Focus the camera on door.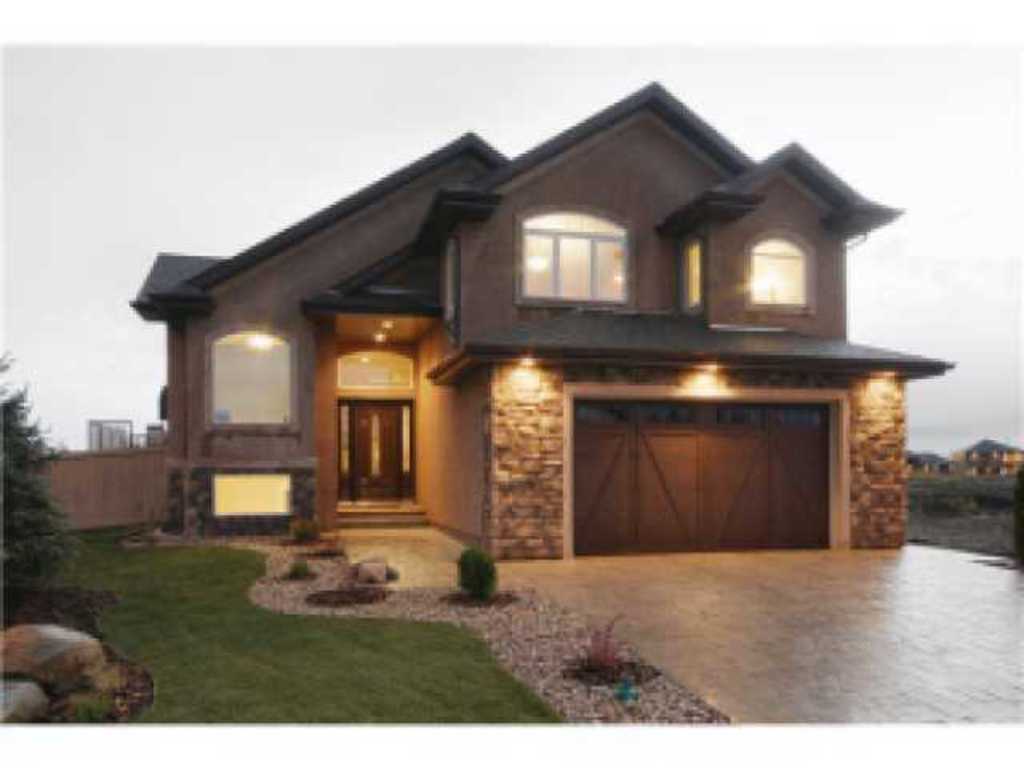
Focus region: {"left": 338, "top": 374, "right": 410, "bottom": 525}.
